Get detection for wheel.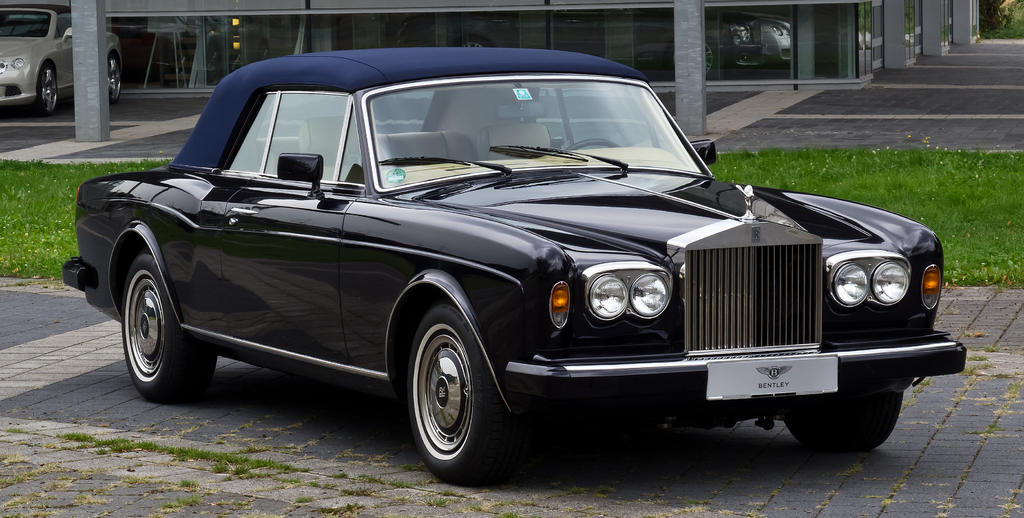
Detection: {"x1": 121, "y1": 251, "x2": 220, "y2": 403}.
